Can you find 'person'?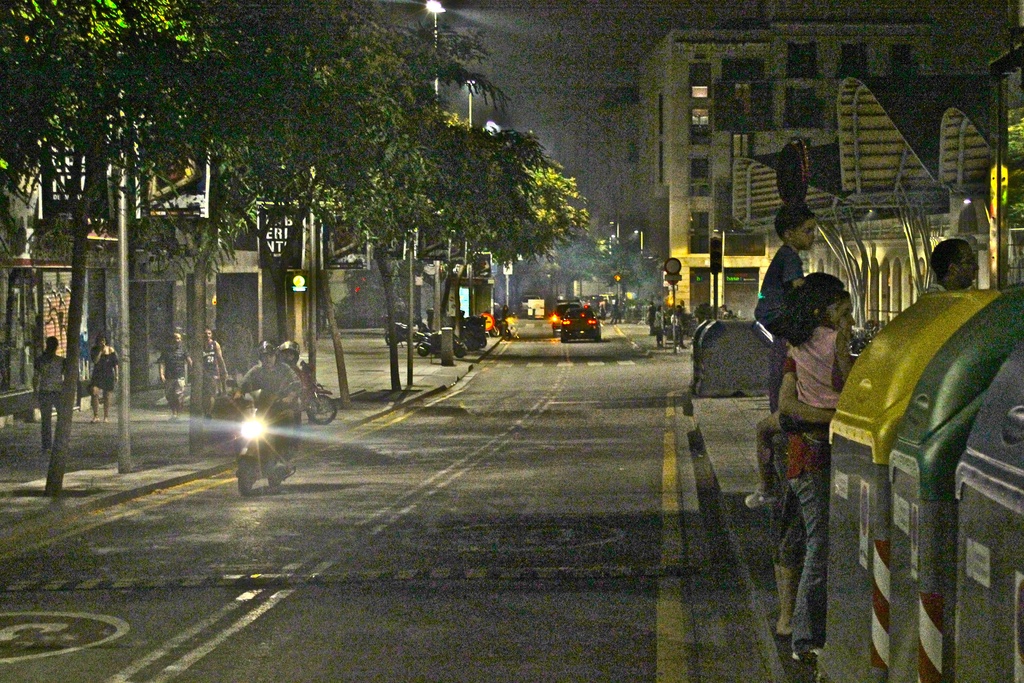
Yes, bounding box: [31,338,70,454].
